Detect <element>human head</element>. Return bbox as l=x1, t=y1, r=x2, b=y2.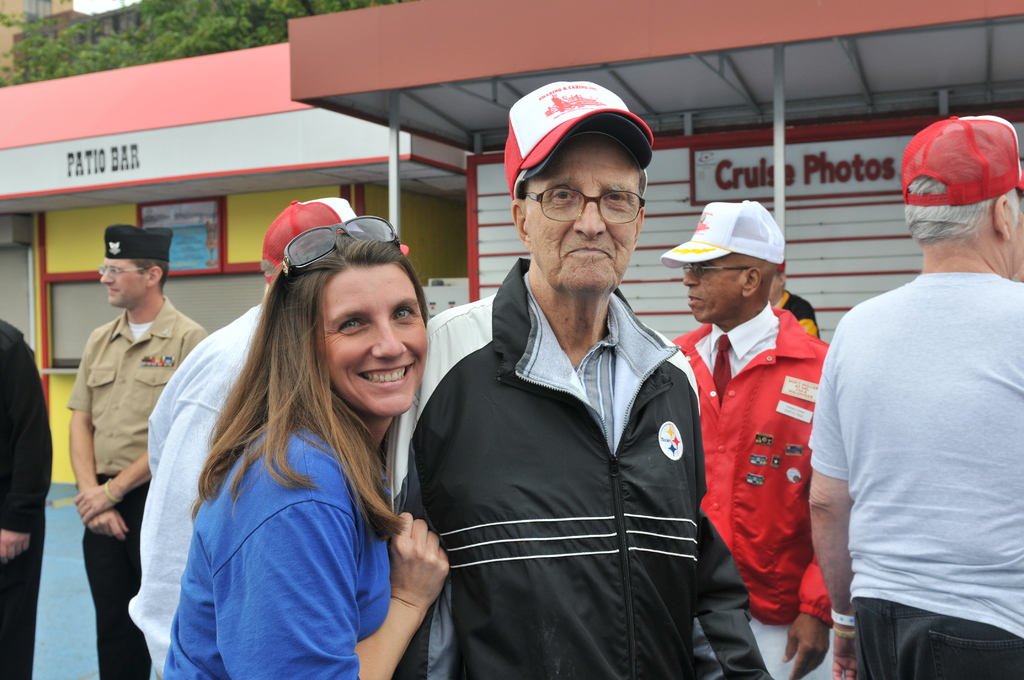
l=285, t=230, r=432, b=419.
